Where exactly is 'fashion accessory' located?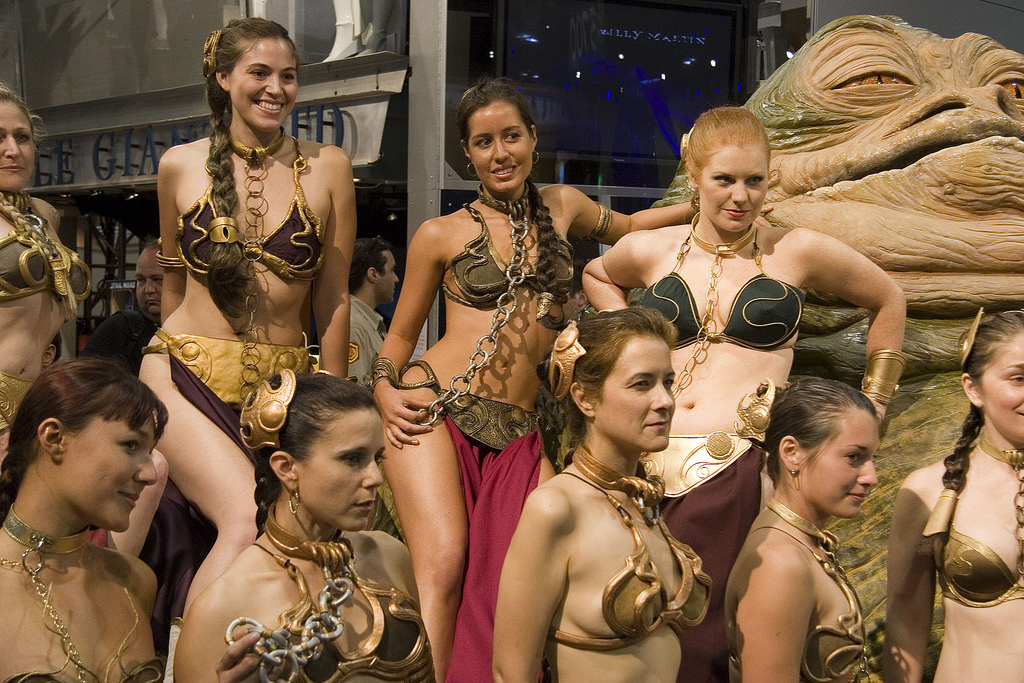
Its bounding box is locate(366, 355, 400, 393).
